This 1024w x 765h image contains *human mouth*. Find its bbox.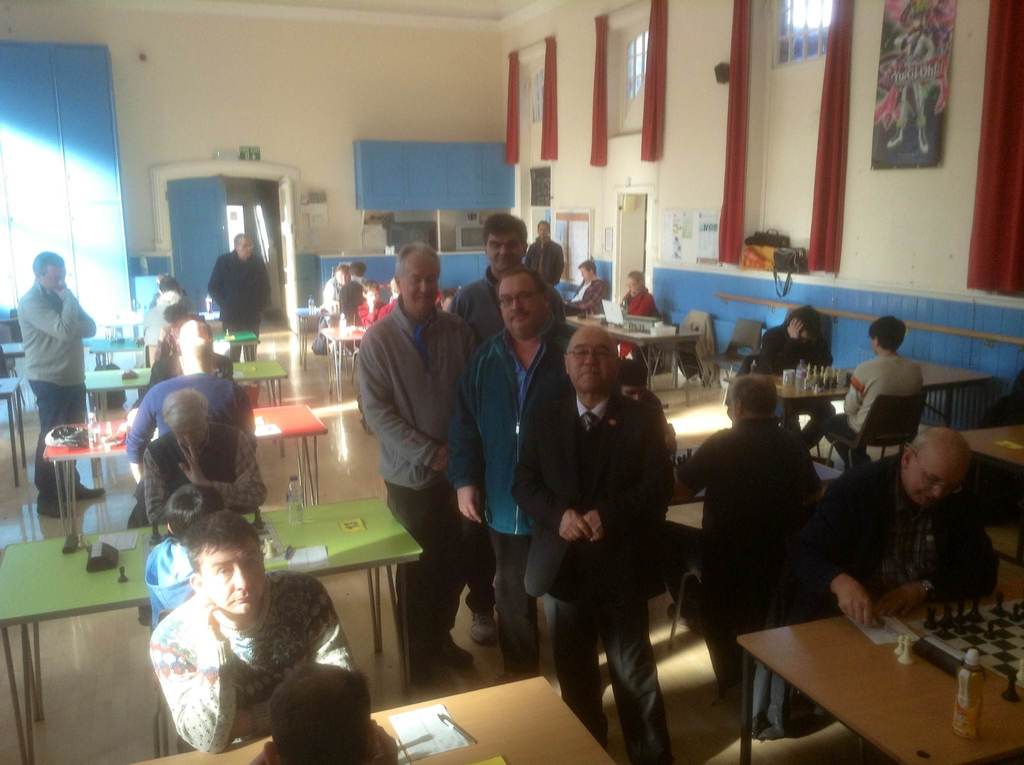
(511,315,531,325).
